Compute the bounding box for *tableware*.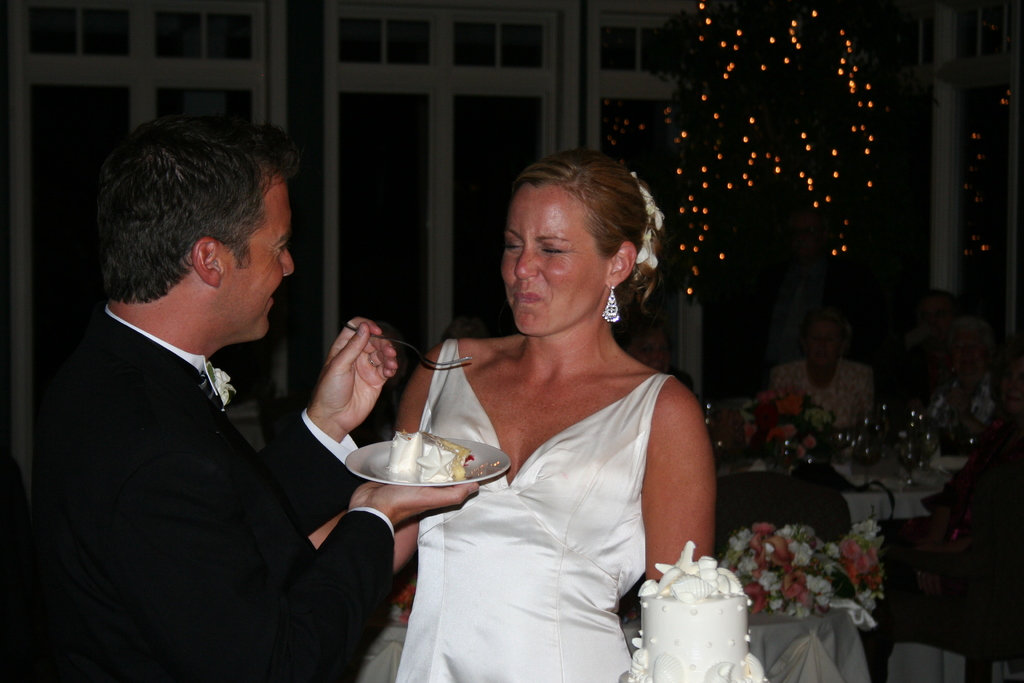
detection(348, 320, 473, 370).
